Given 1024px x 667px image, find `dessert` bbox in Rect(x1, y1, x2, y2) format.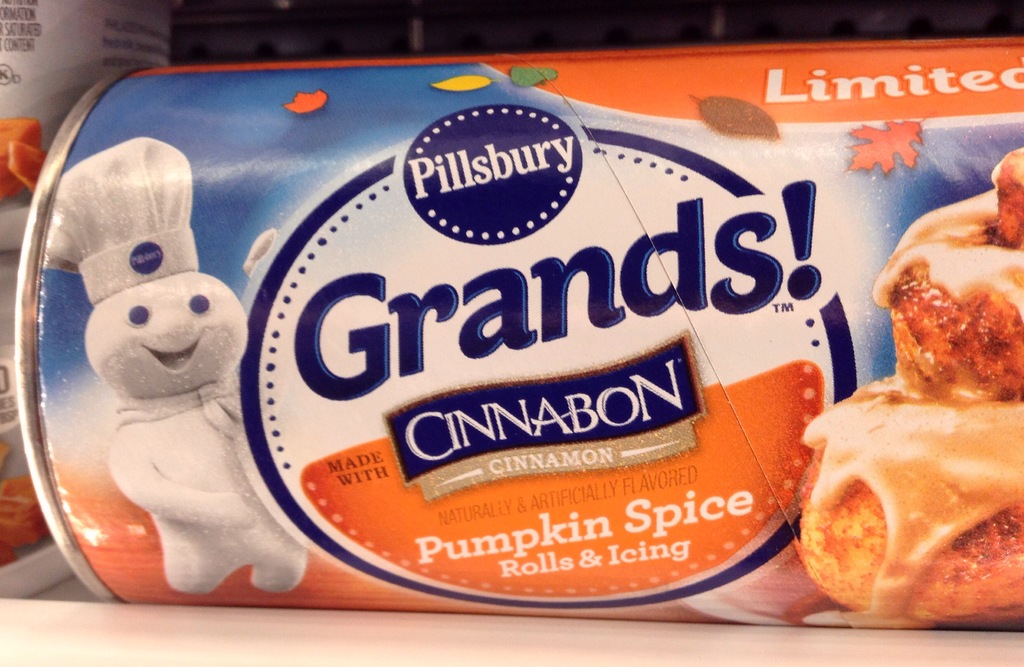
Rect(820, 363, 1018, 614).
